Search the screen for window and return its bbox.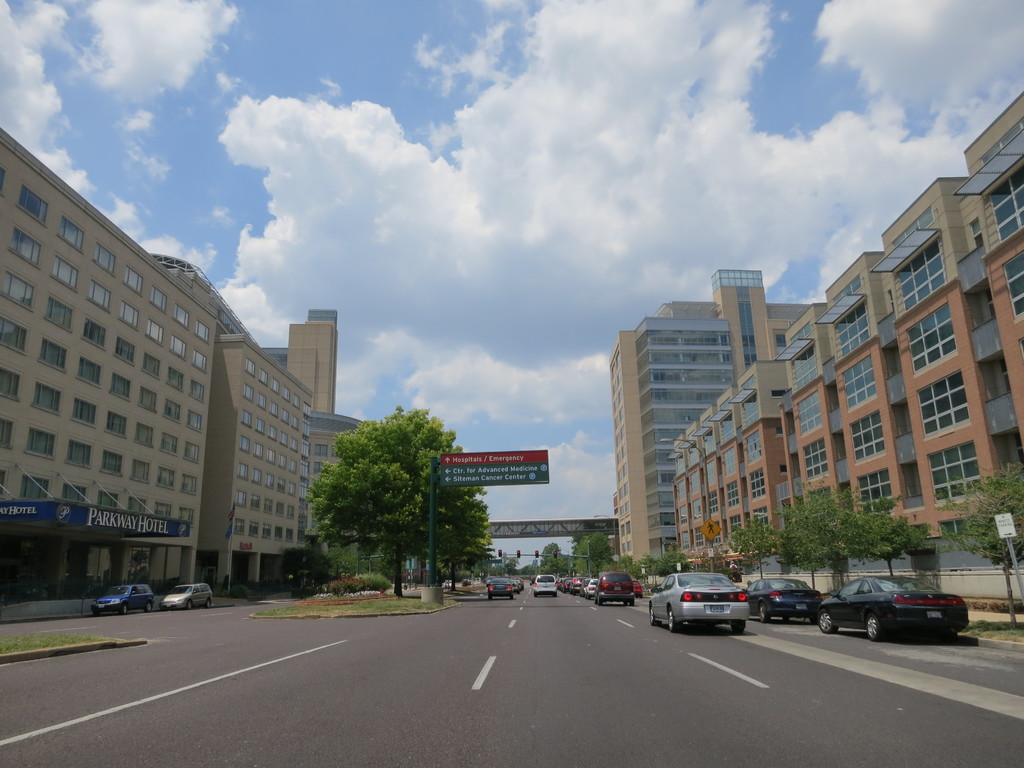
Found: (left=0, top=317, right=26, bottom=360).
